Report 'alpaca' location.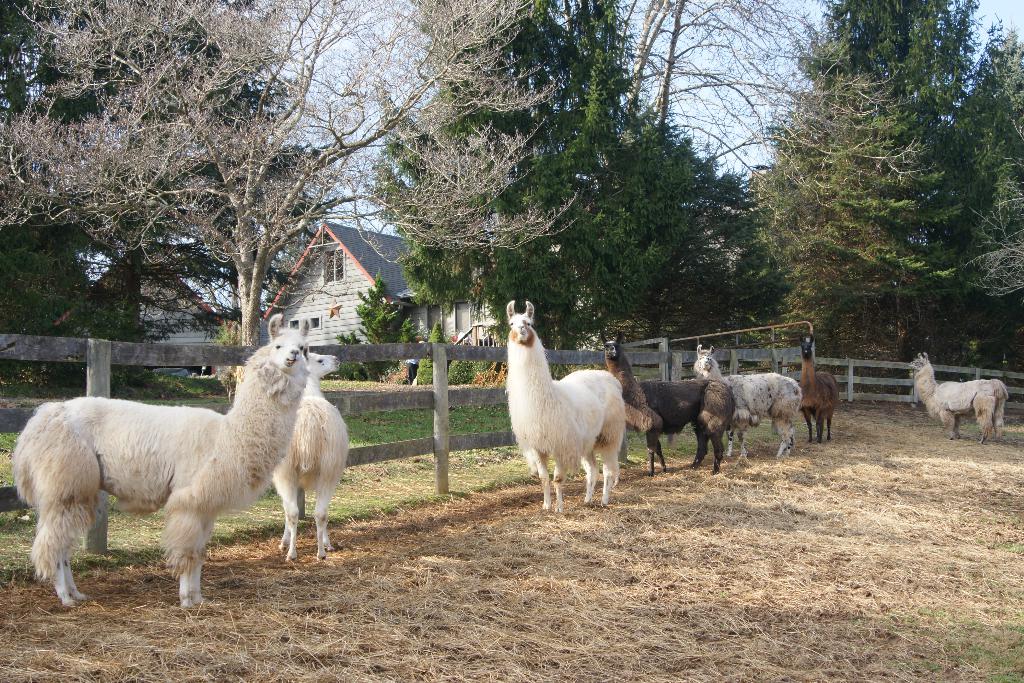
Report: crop(11, 311, 313, 613).
